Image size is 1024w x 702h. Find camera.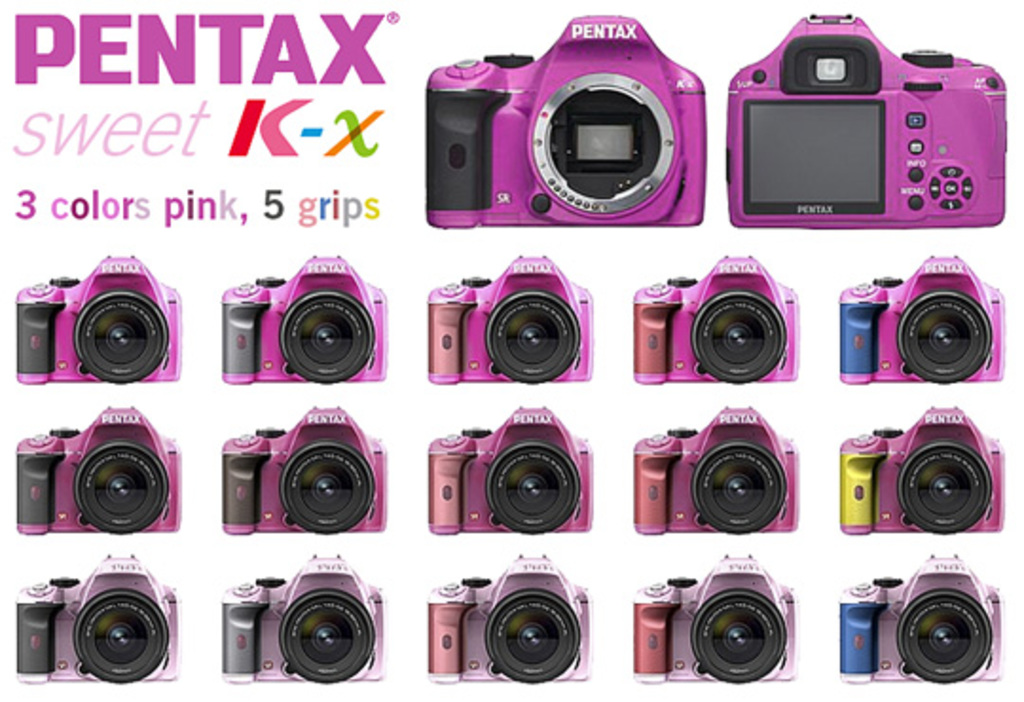
[x1=11, y1=252, x2=184, y2=383].
